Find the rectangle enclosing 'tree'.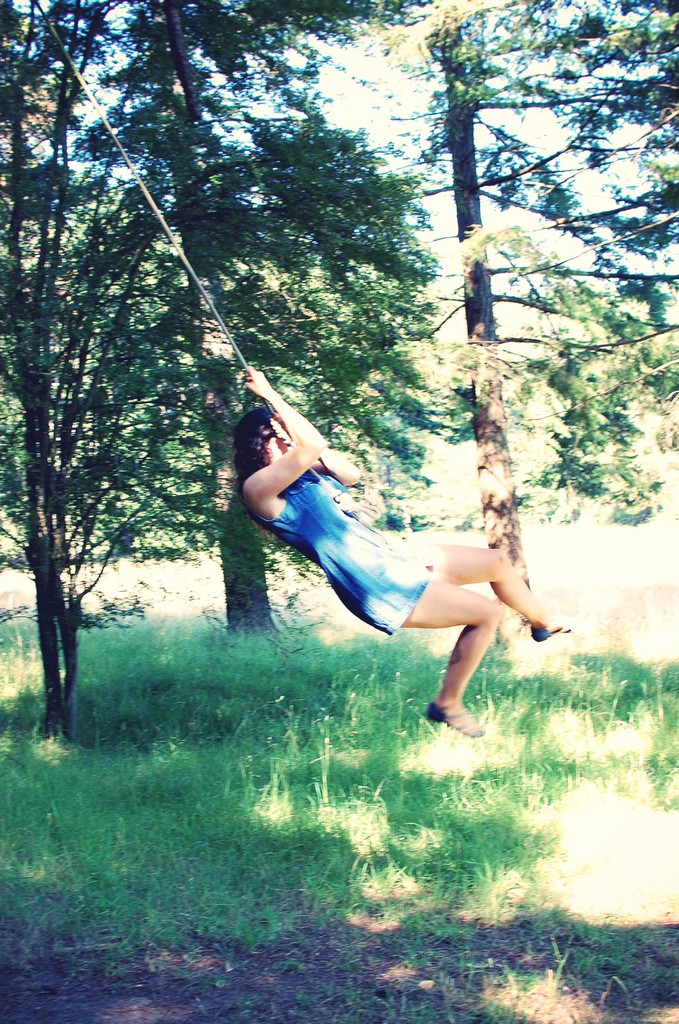
(432,8,678,680).
